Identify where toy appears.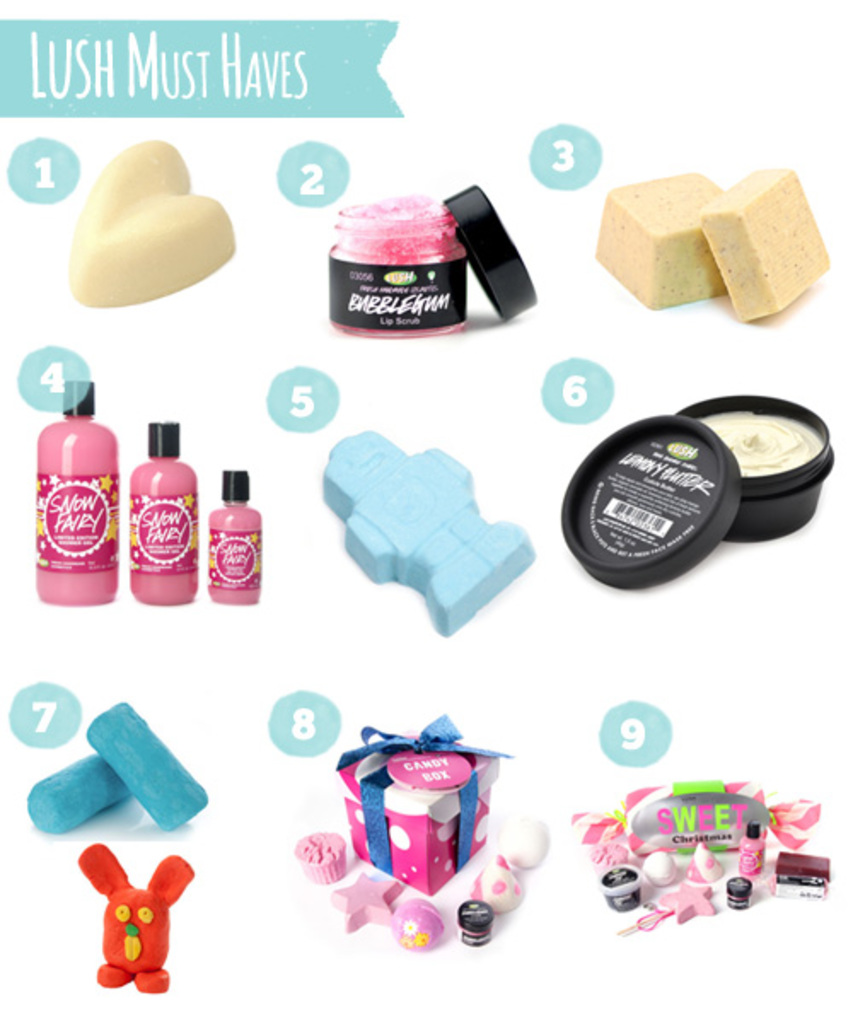
Appears at crop(322, 428, 539, 635).
